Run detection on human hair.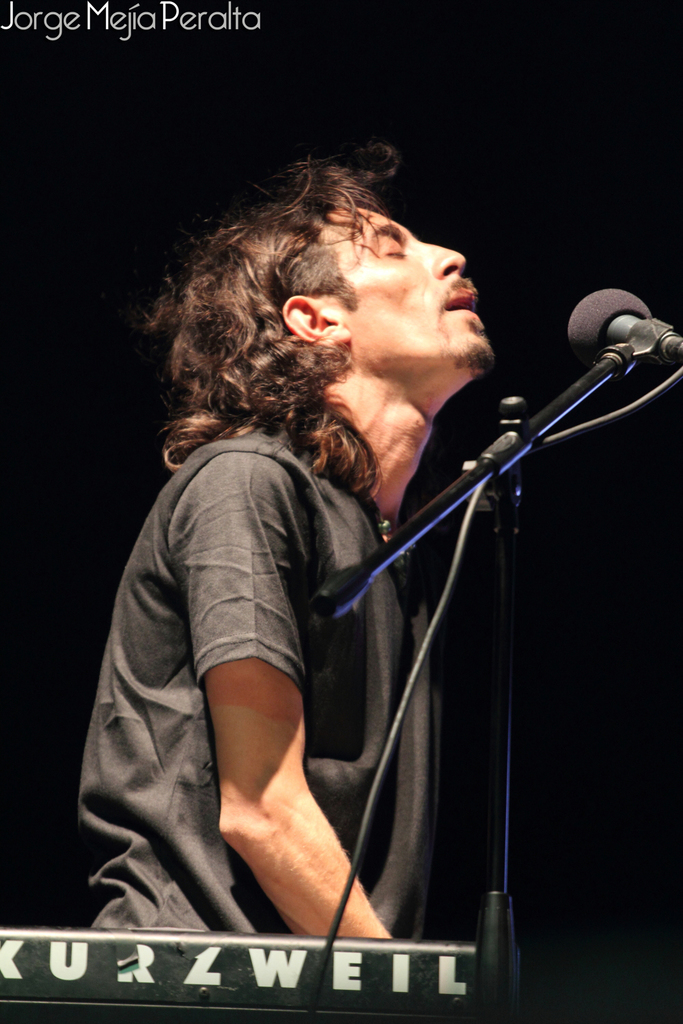
Result: BBox(146, 134, 454, 489).
